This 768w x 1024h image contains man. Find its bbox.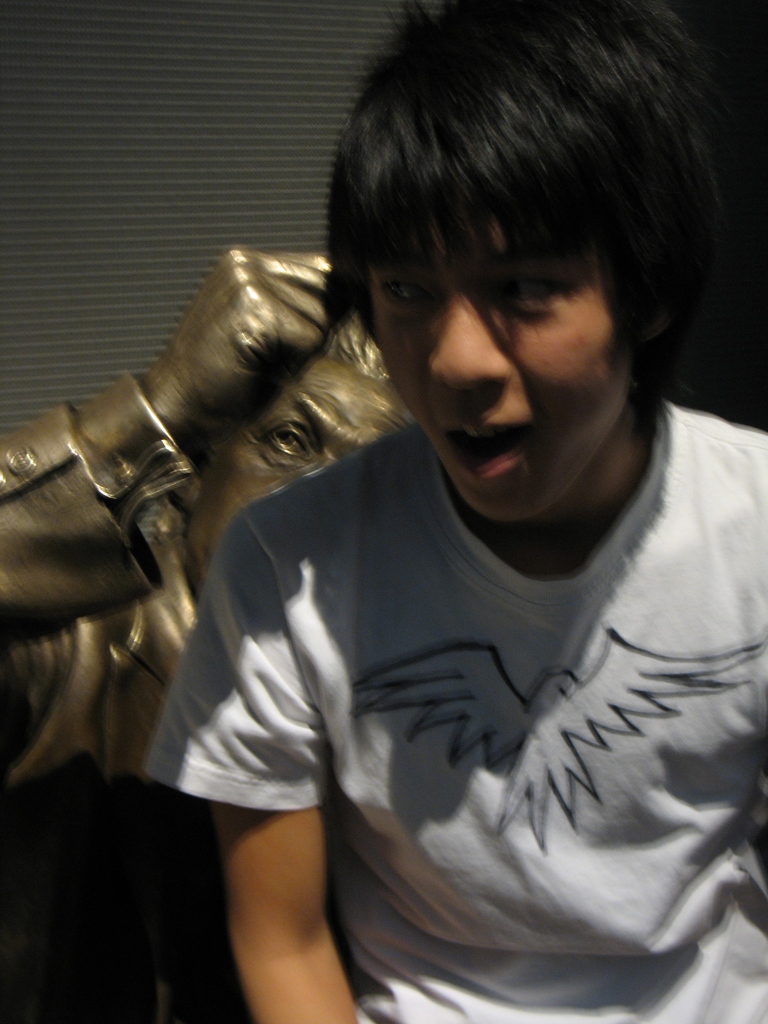
bbox=(136, 29, 767, 1023).
